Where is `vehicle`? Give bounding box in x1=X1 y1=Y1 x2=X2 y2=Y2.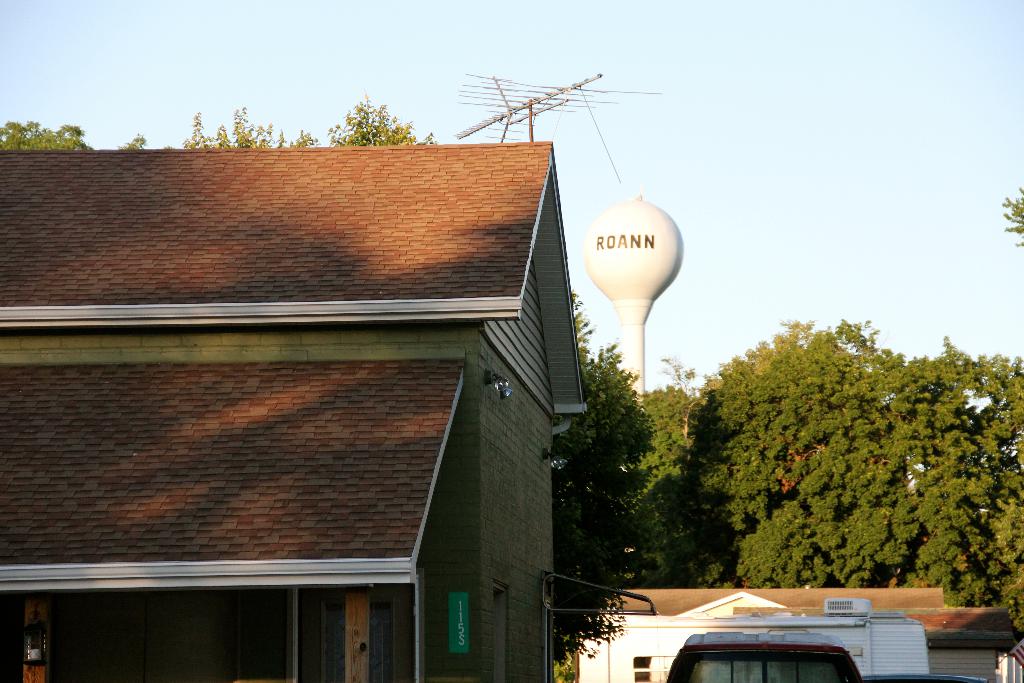
x1=860 y1=672 x2=989 y2=682.
